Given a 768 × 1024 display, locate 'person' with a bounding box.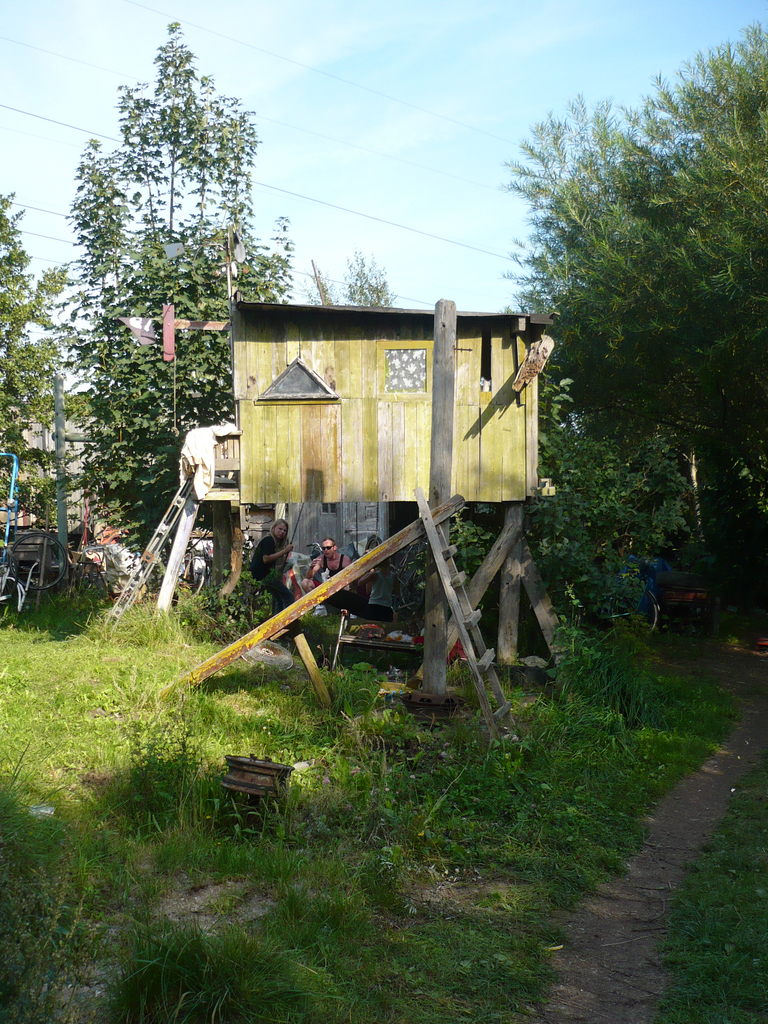
Located: pyautogui.locateOnScreen(248, 521, 296, 634).
